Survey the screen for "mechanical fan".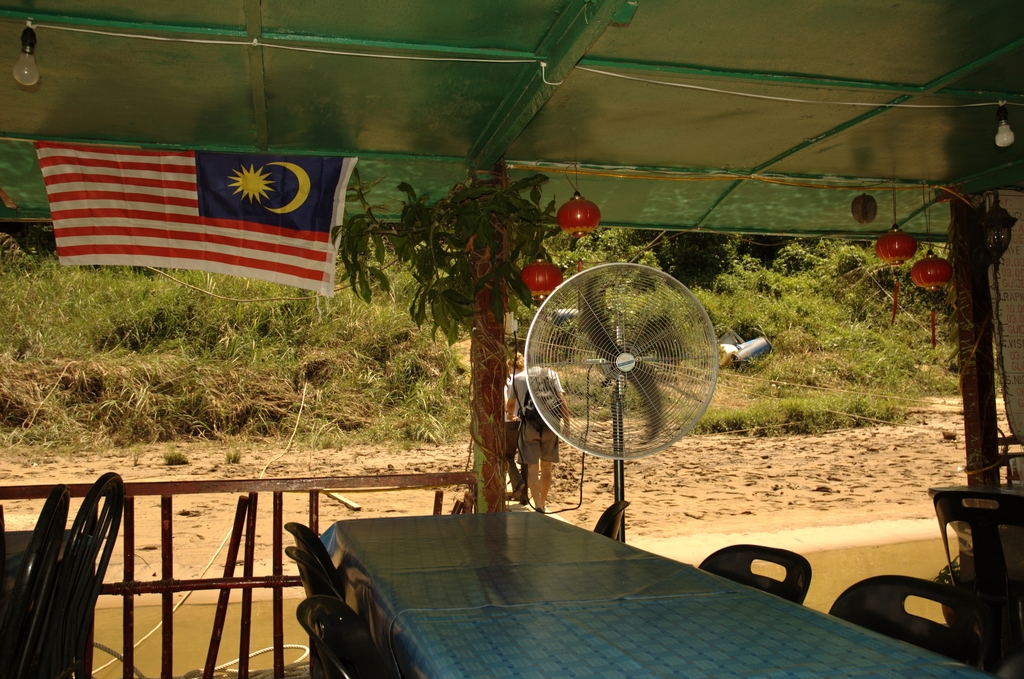
Survey found: crop(524, 265, 719, 543).
